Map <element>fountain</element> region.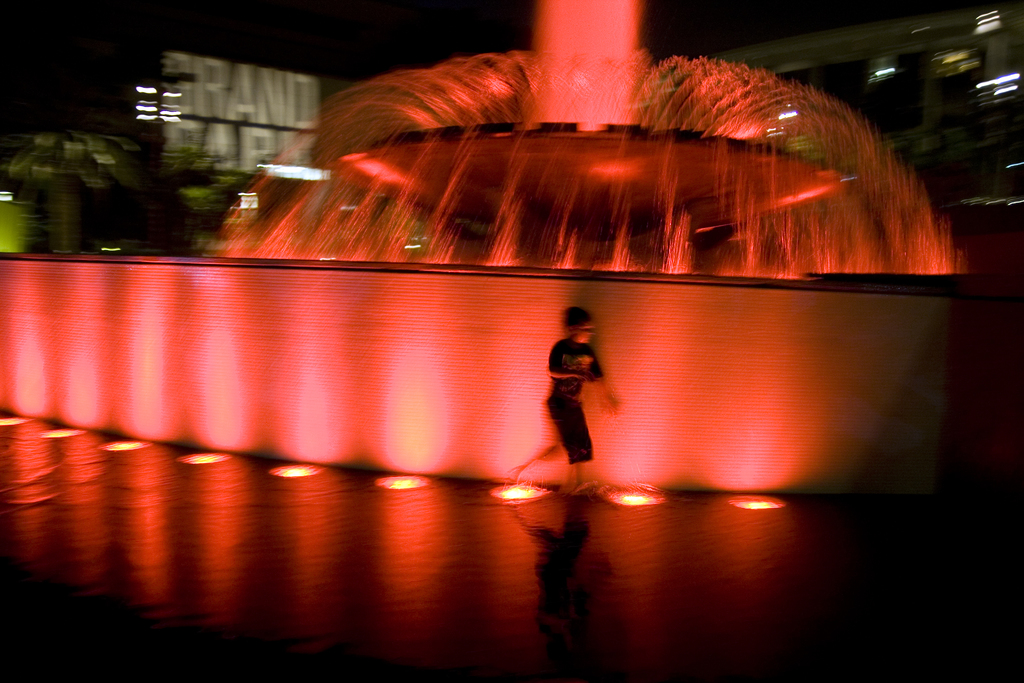
Mapped to 0 0 1023 539.
